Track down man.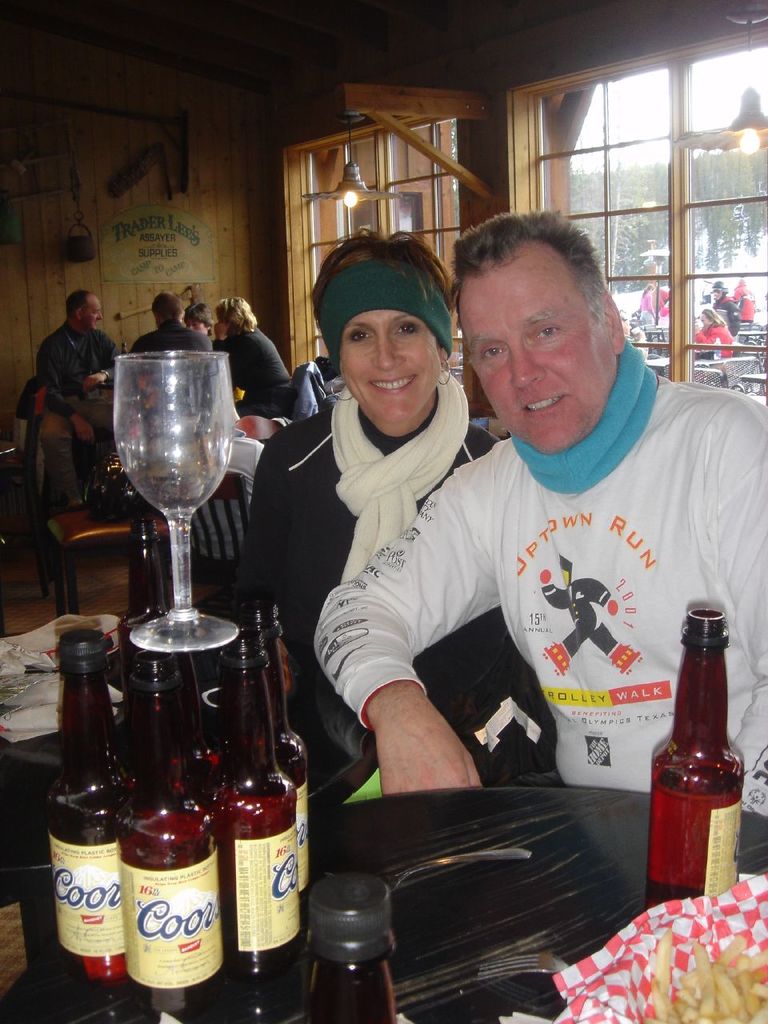
Tracked to (x1=127, y1=294, x2=214, y2=418).
